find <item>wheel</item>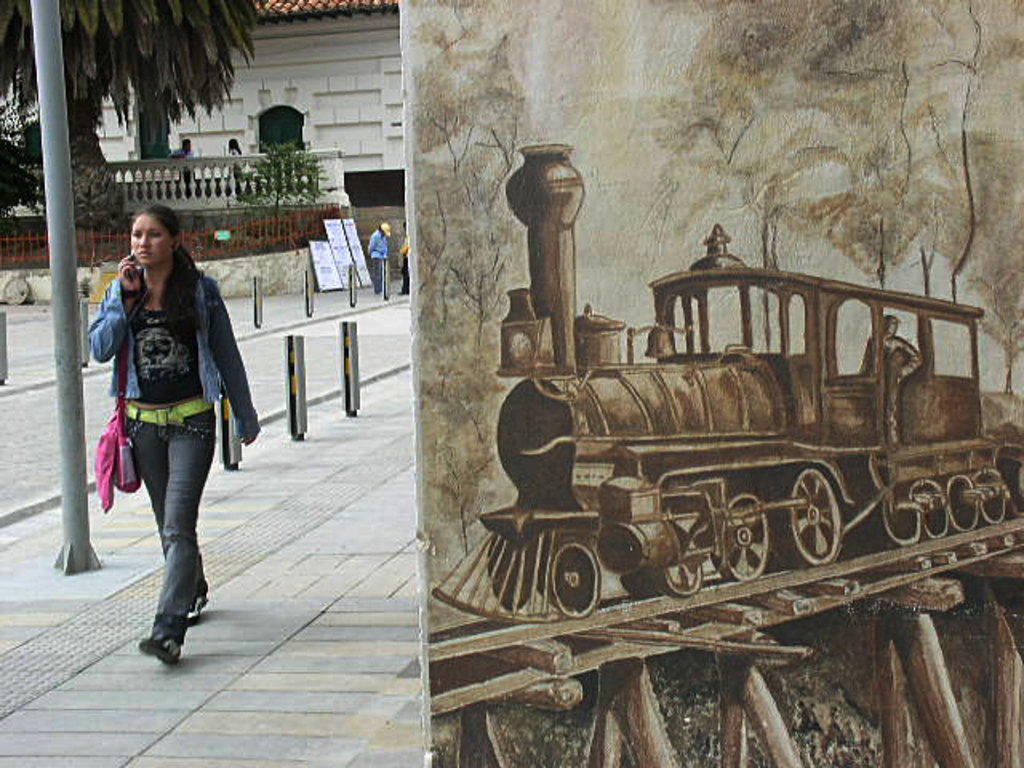
(x1=658, y1=565, x2=704, y2=600)
